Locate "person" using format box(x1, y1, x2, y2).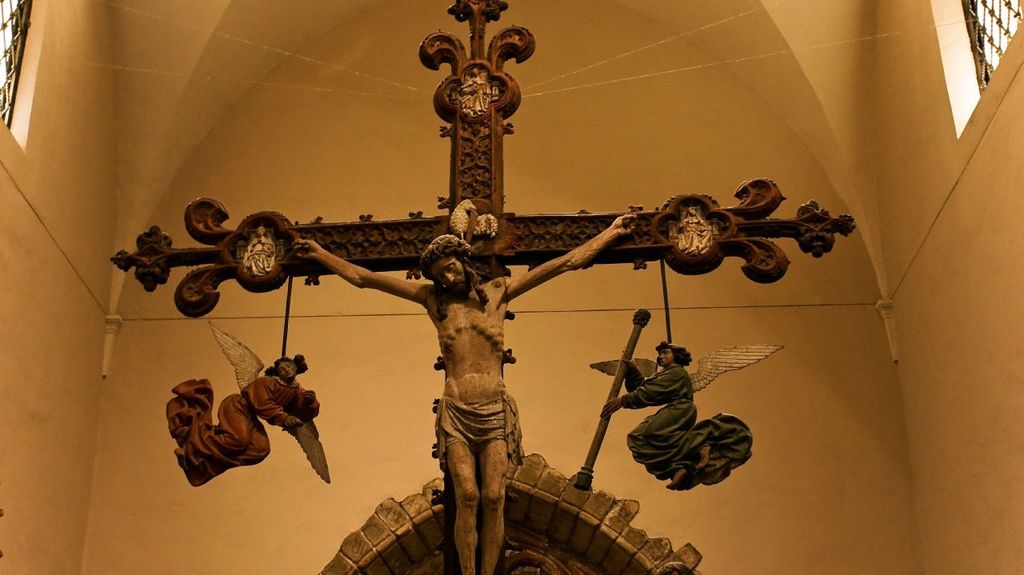
box(164, 353, 318, 489).
